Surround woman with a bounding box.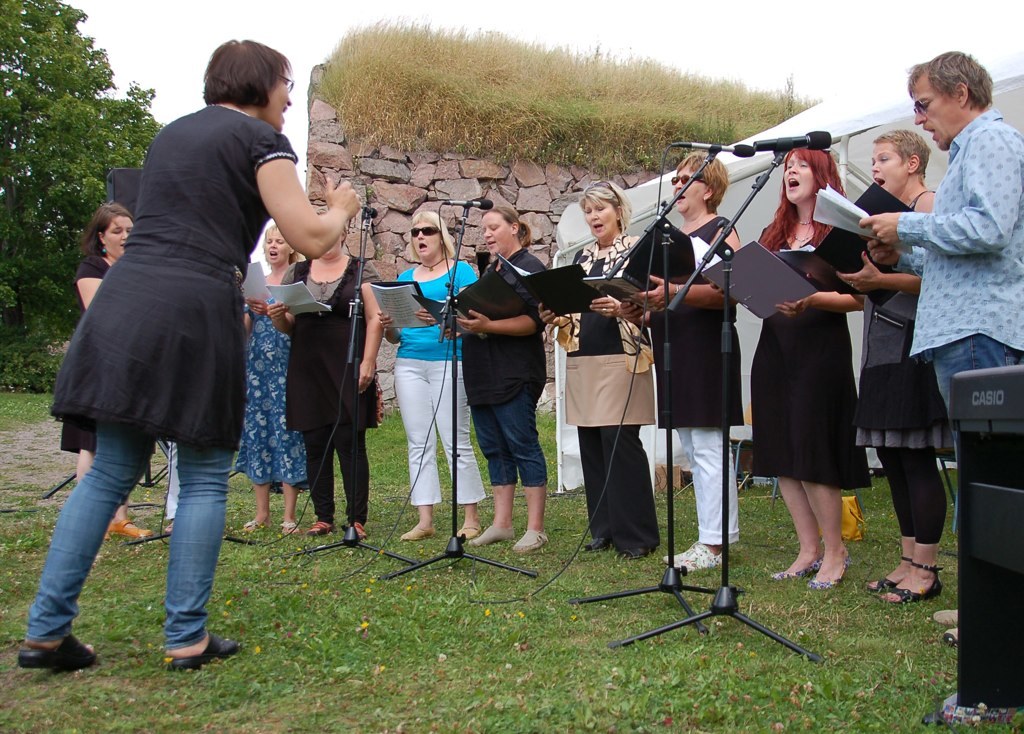
535,182,658,553.
